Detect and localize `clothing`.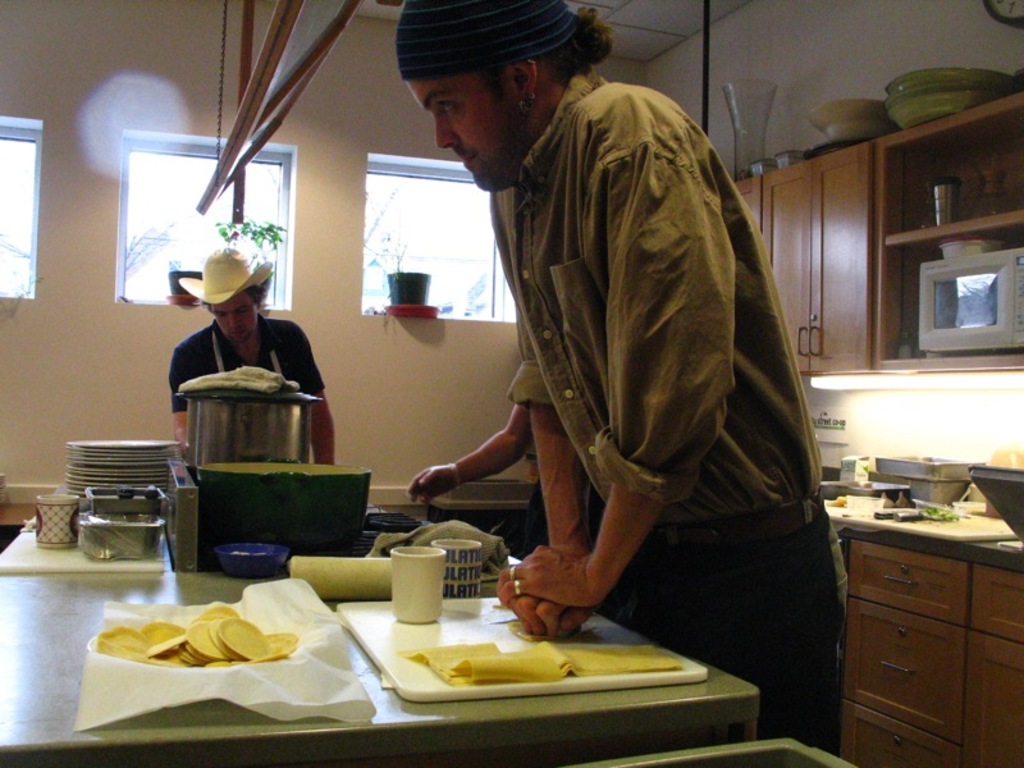
Localized at region(148, 266, 324, 419).
